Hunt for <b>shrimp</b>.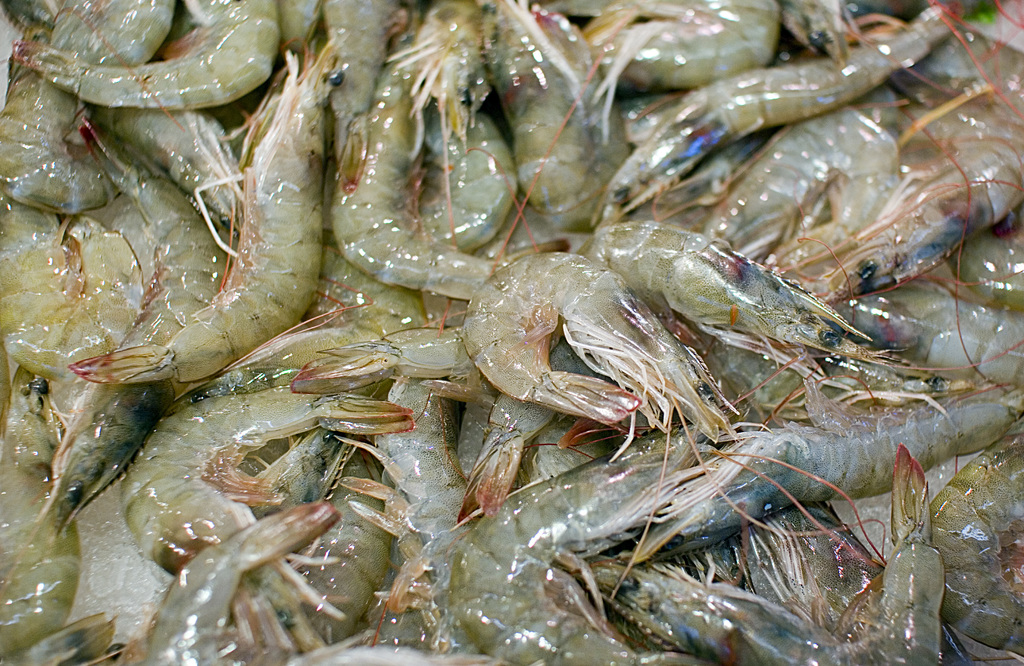
Hunted down at {"x1": 773, "y1": 0, "x2": 867, "y2": 60}.
